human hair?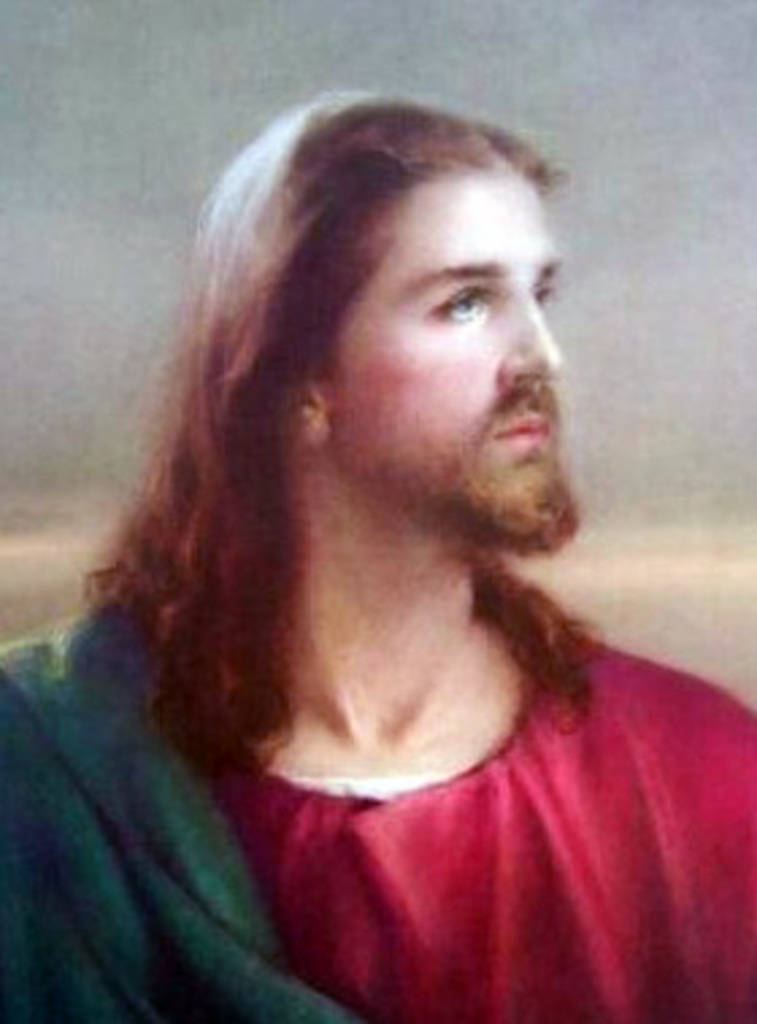
Rect(51, 100, 660, 802)
